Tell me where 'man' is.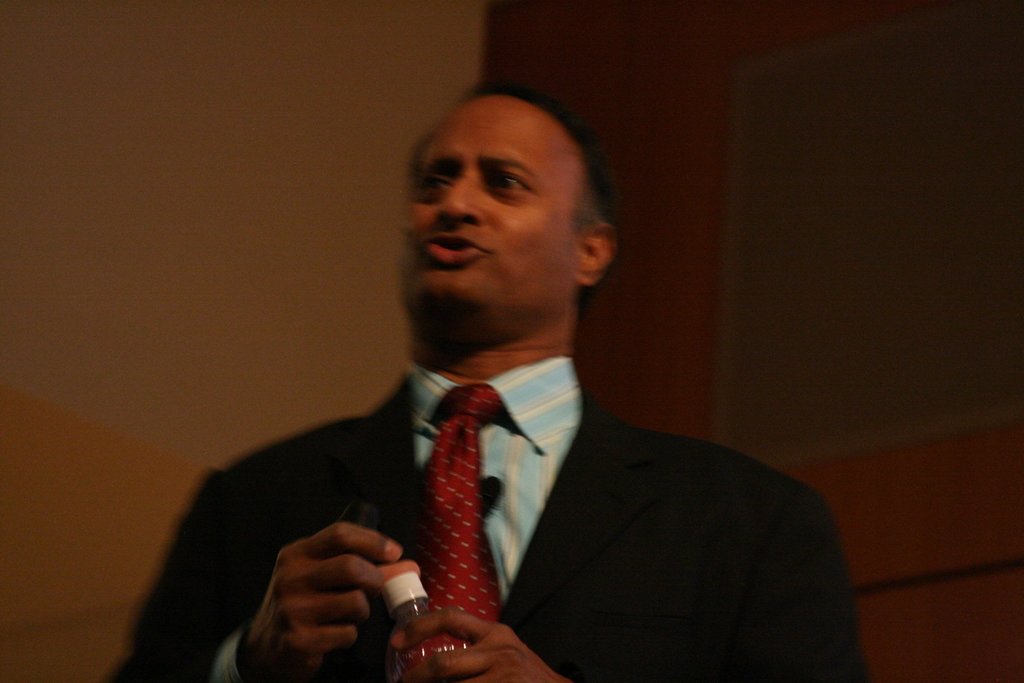
'man' is at l=151, t=102, r=858, b=671.
